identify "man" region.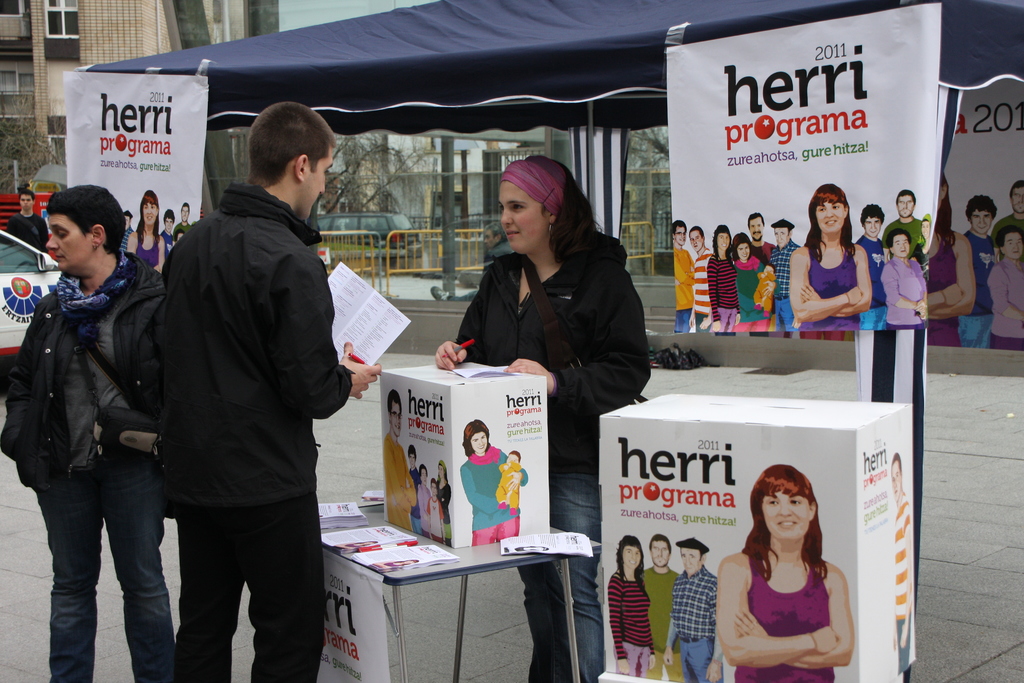
Region: (x1=748, y1=209, x2=774, y2=261).
